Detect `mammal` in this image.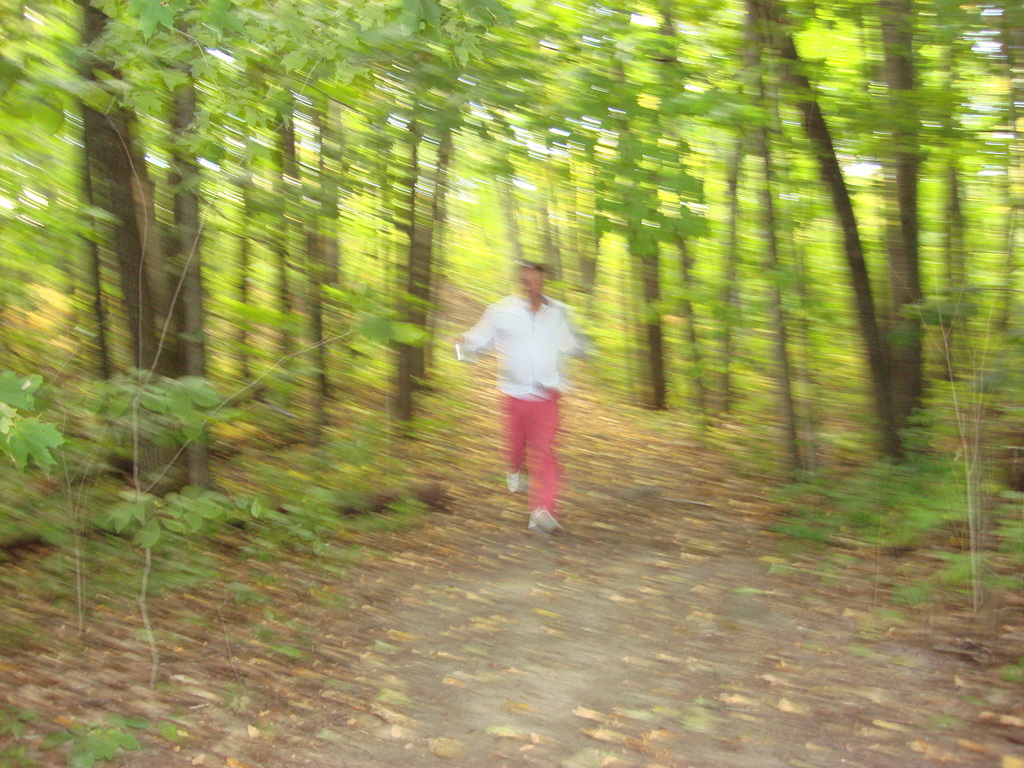
Detection: select_region(447, 253, 578, 523).
